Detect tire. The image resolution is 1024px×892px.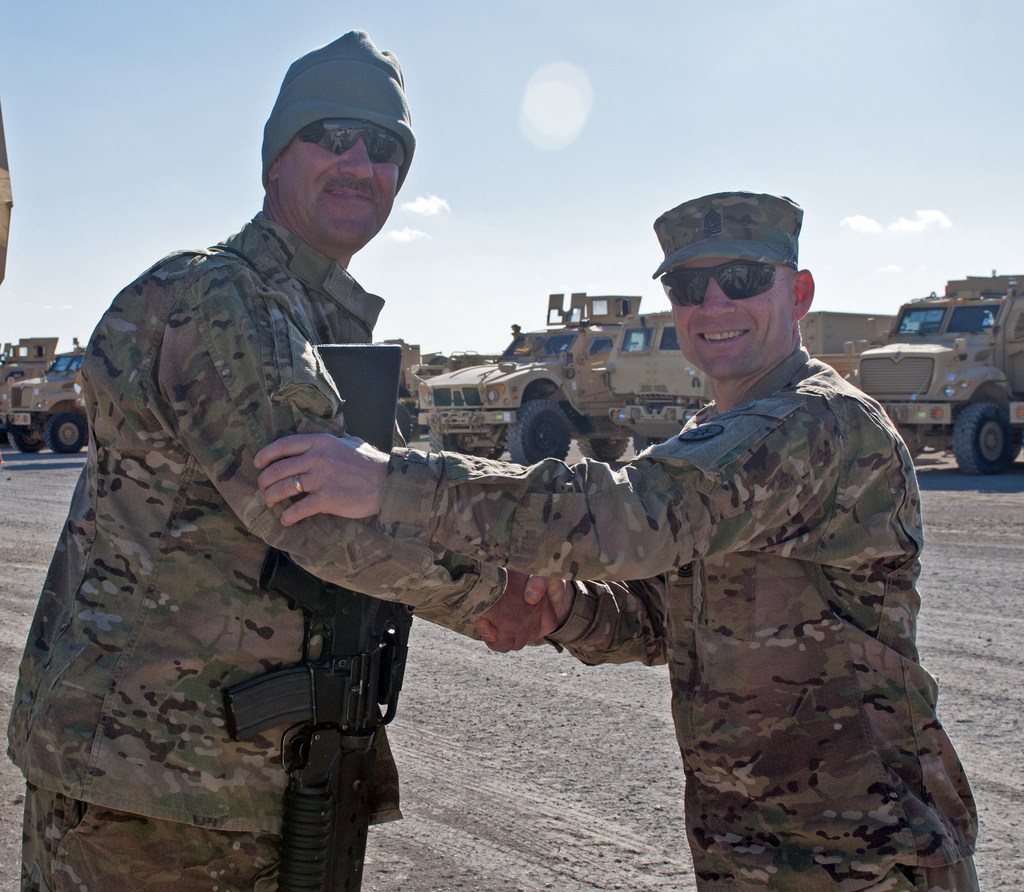
(left=6, top=431, right=41, bottom=453).
